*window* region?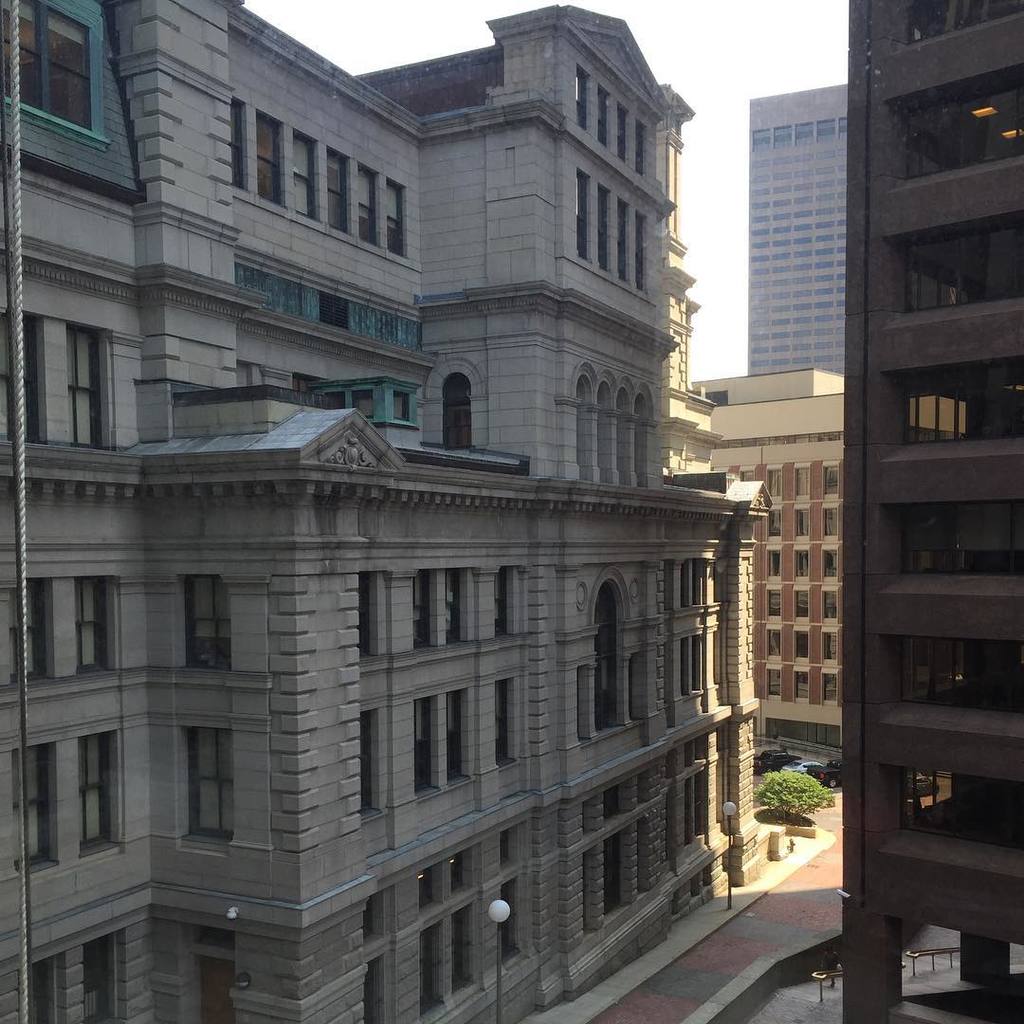
(left=412, top=710, right=433, bottom=794)
